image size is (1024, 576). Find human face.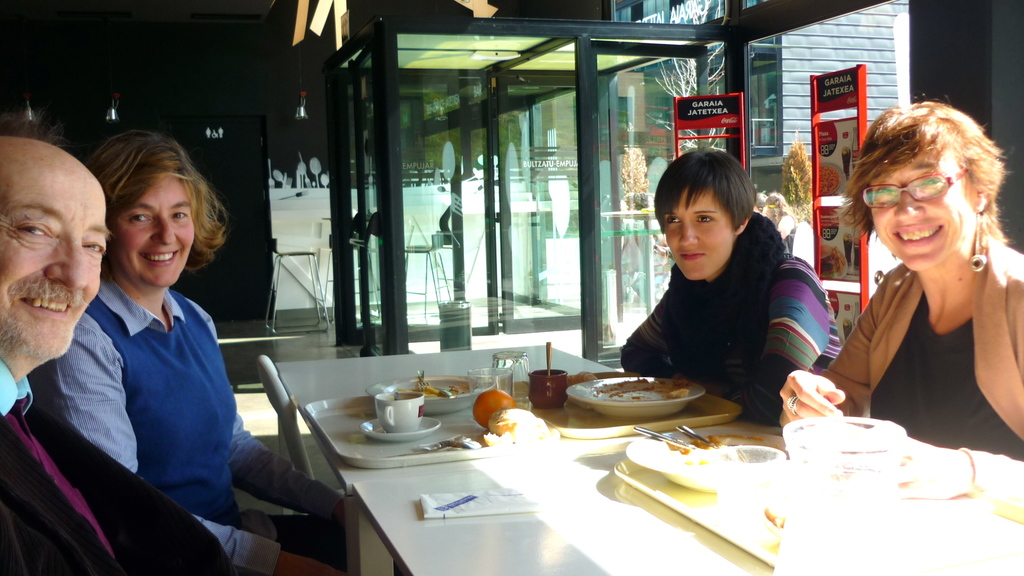
detection(868, 152, 970, 267).
